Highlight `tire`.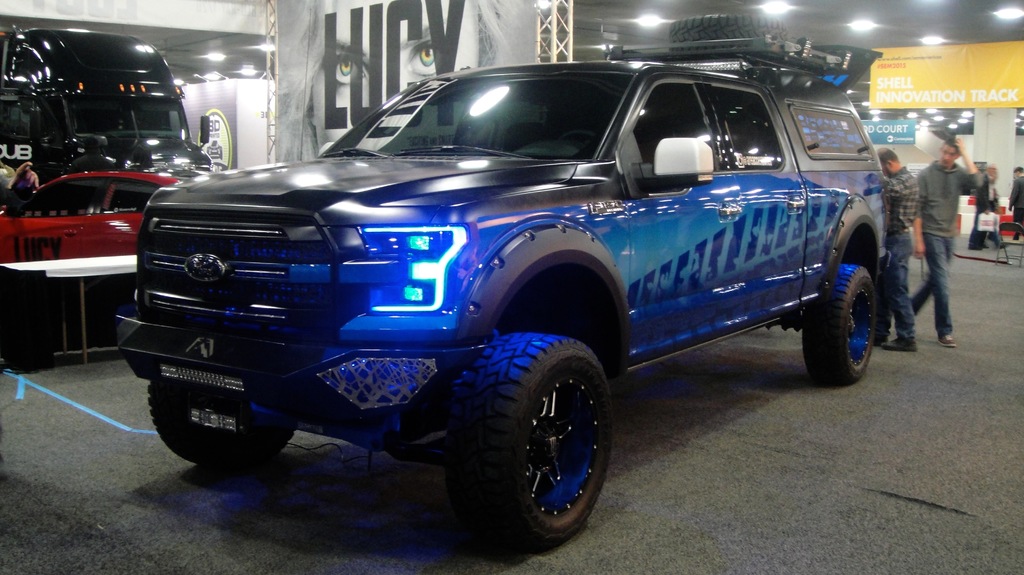
Highlighted region: bbox=(423, 315, 615, 544).
